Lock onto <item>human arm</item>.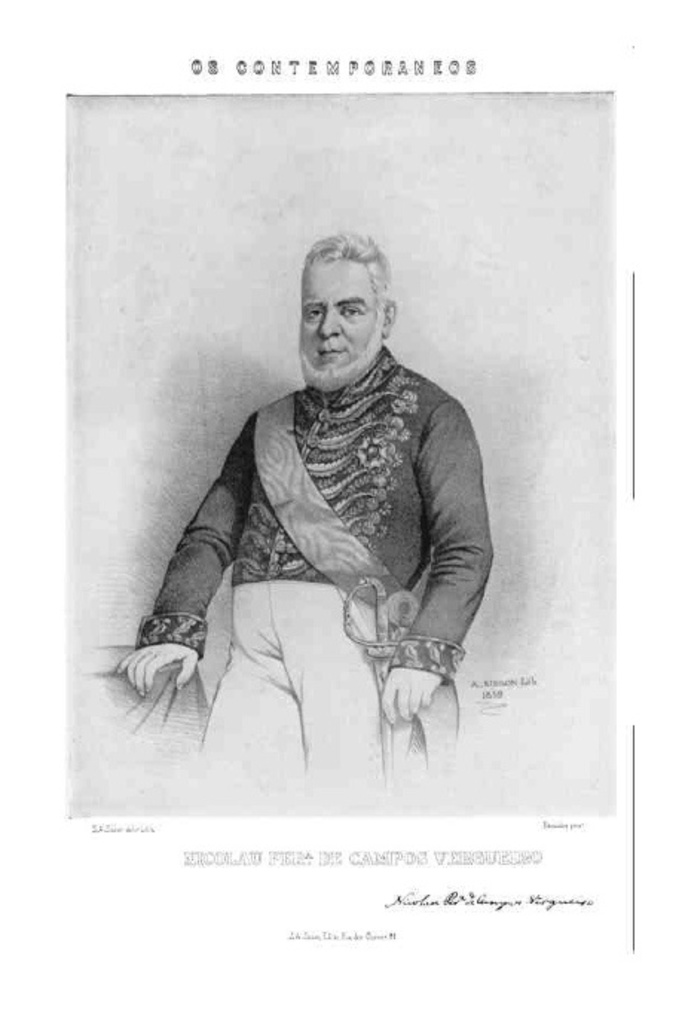
Locked: BBox(354, 382, 516, 731).
